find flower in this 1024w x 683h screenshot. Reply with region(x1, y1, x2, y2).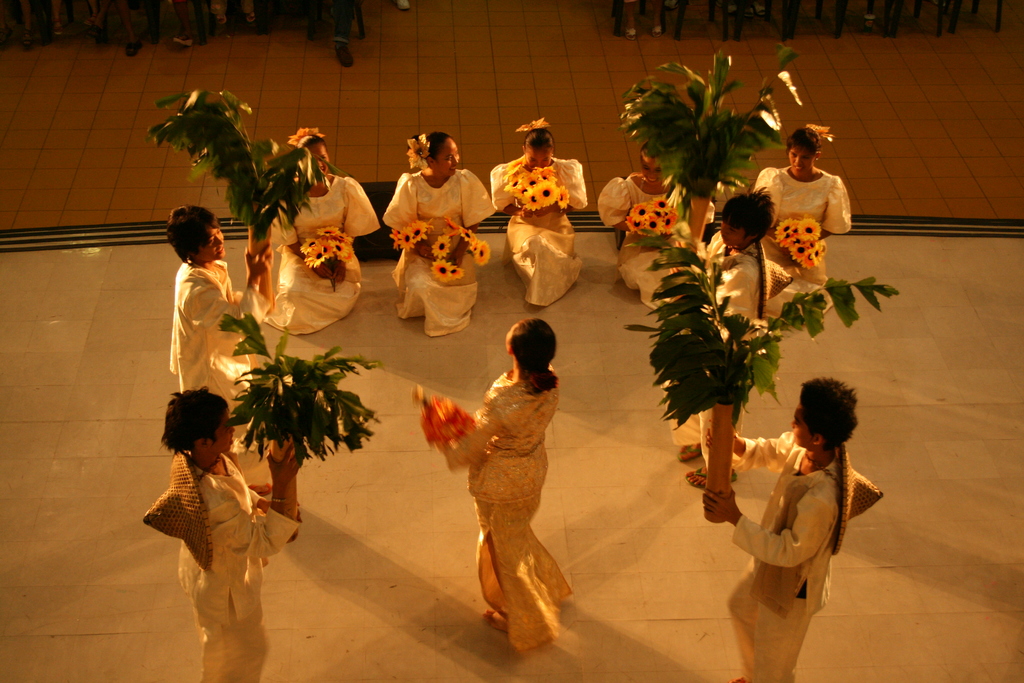
region(433, 259, 454, 276).
